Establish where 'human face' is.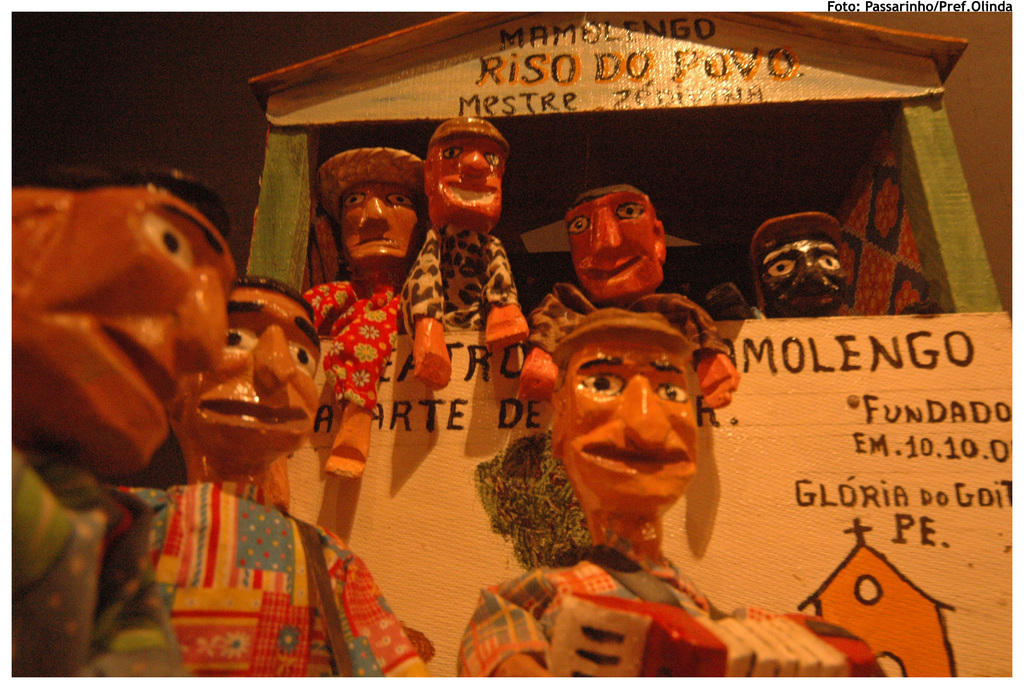
Established at locate(31, 187, 234, 466).
